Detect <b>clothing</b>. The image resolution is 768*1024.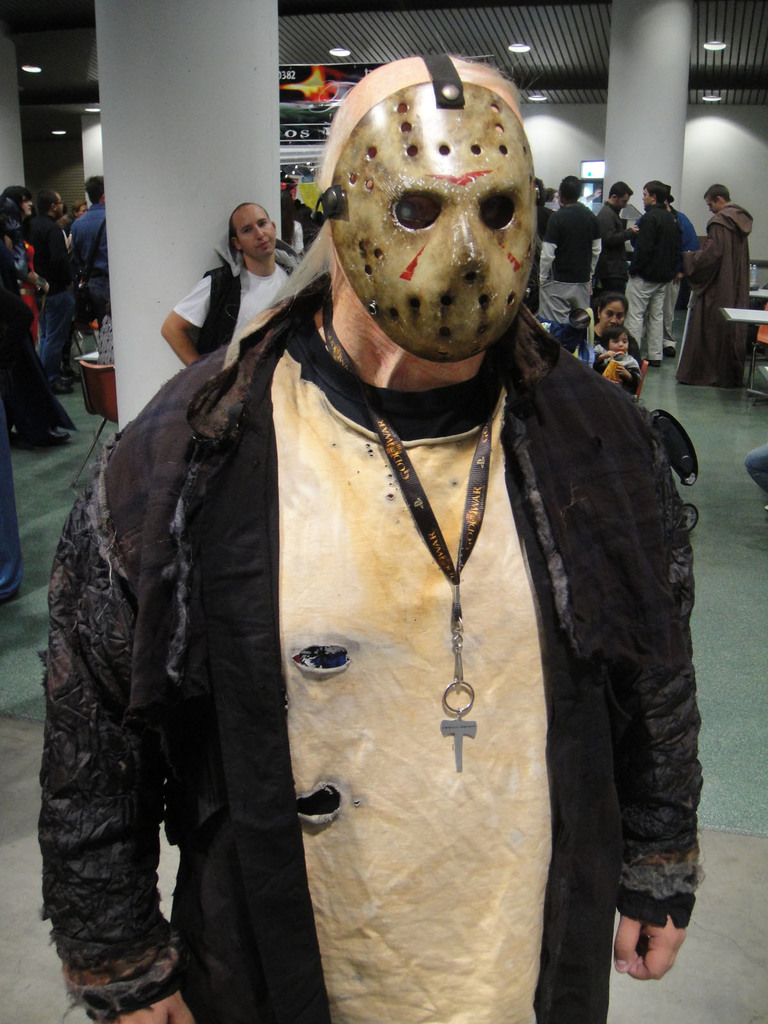
632,194,674,365.
